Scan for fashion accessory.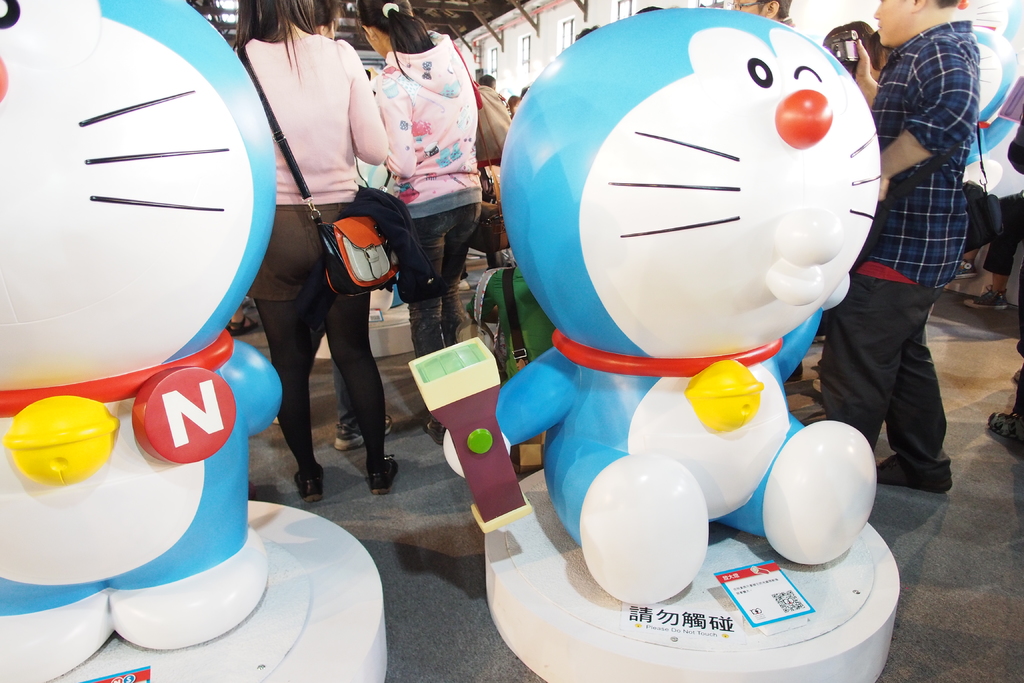
Scan result: crop(228, 314, 259, 336).
